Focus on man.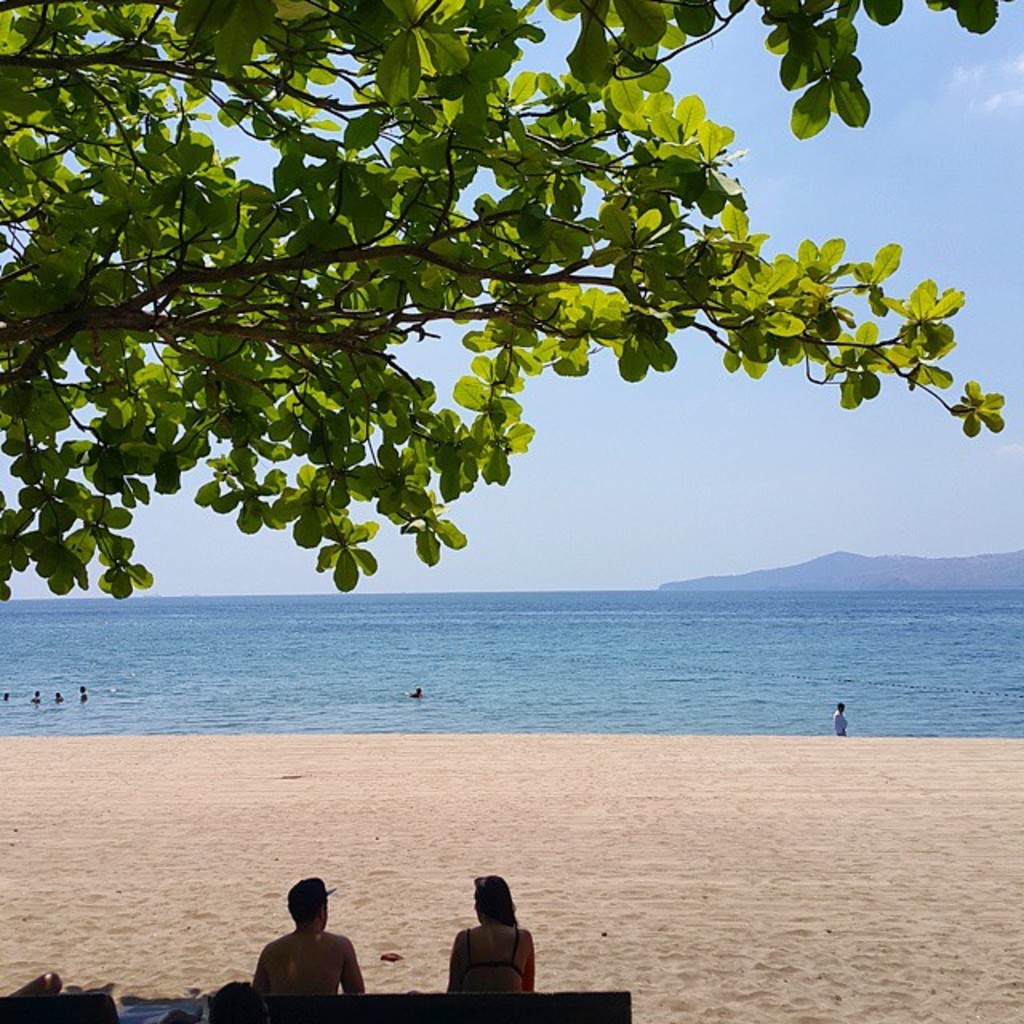
Focused at <bbox>243, 891, 357, 1018</bbox>.
